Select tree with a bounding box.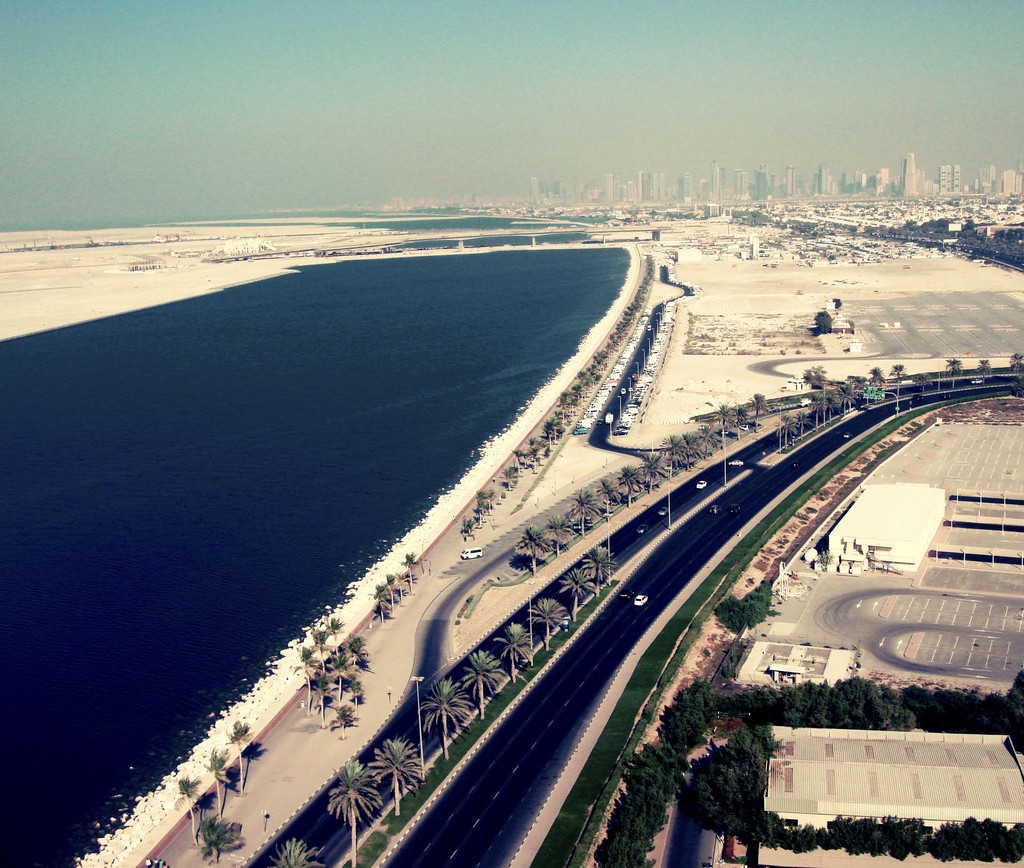
<region>269, 835, 330, 867</region>.
